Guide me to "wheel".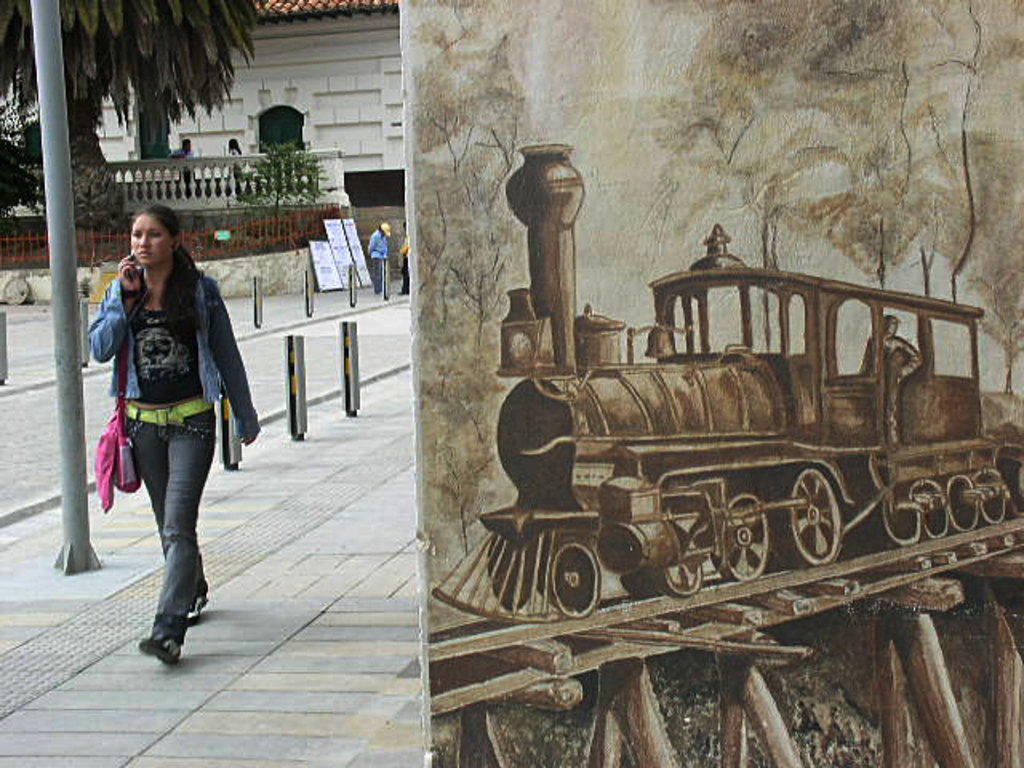
Guidance: 912, 482, 947, 538.
